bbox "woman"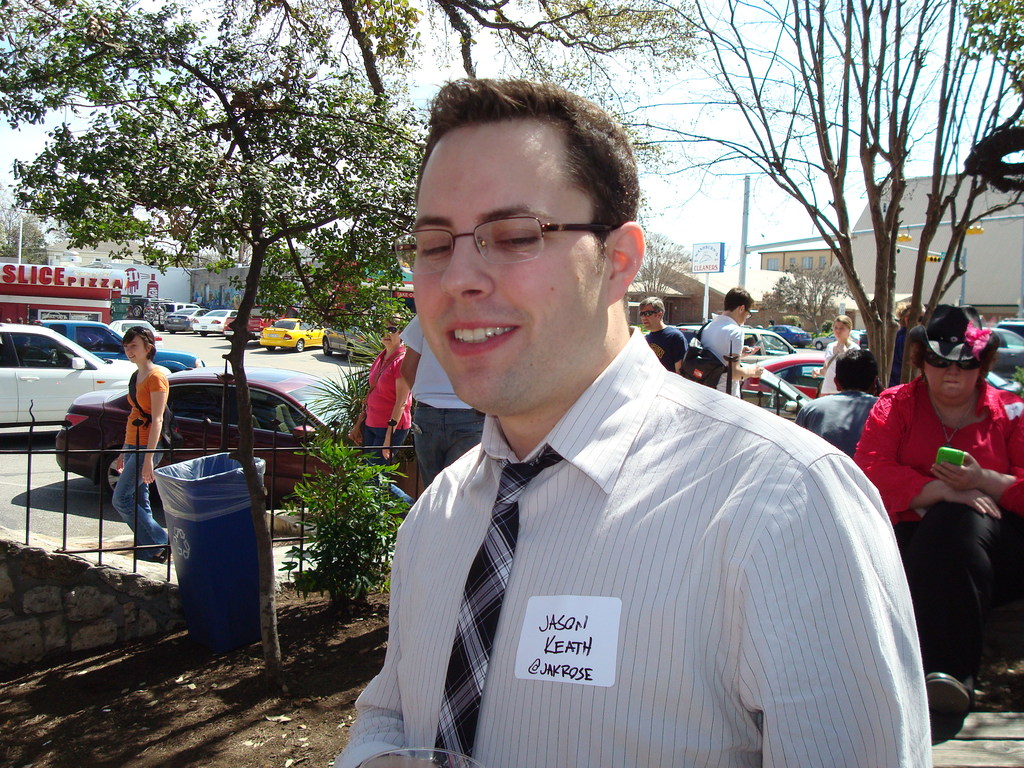
x1=814, y1=316, x2=862, y2=394
